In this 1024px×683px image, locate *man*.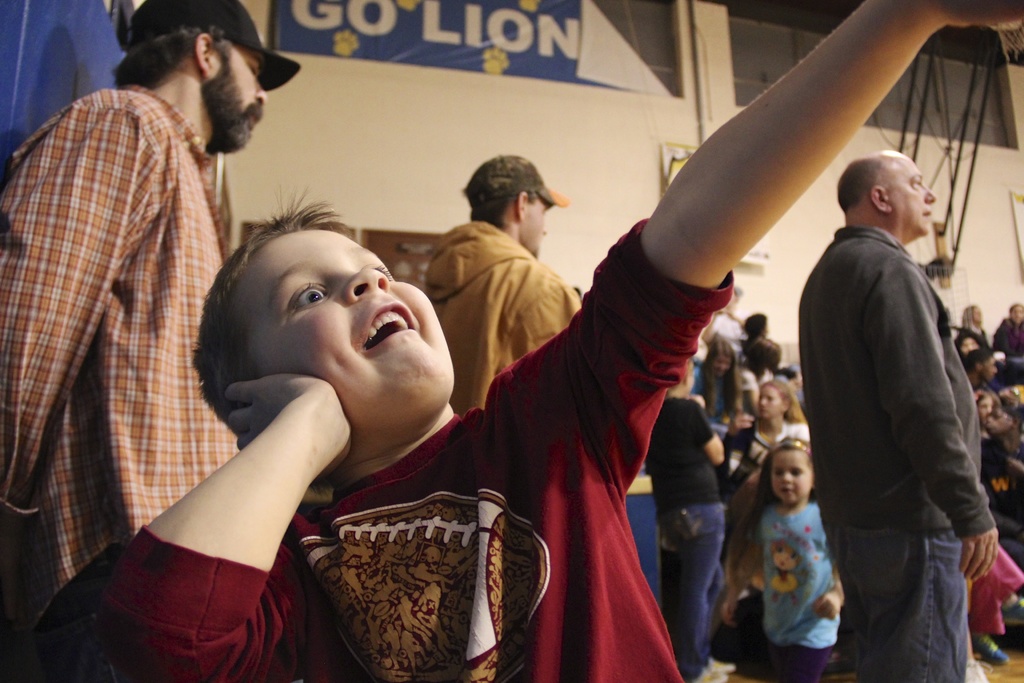
Bounding box: Rect(964, 353, 995, 393).
